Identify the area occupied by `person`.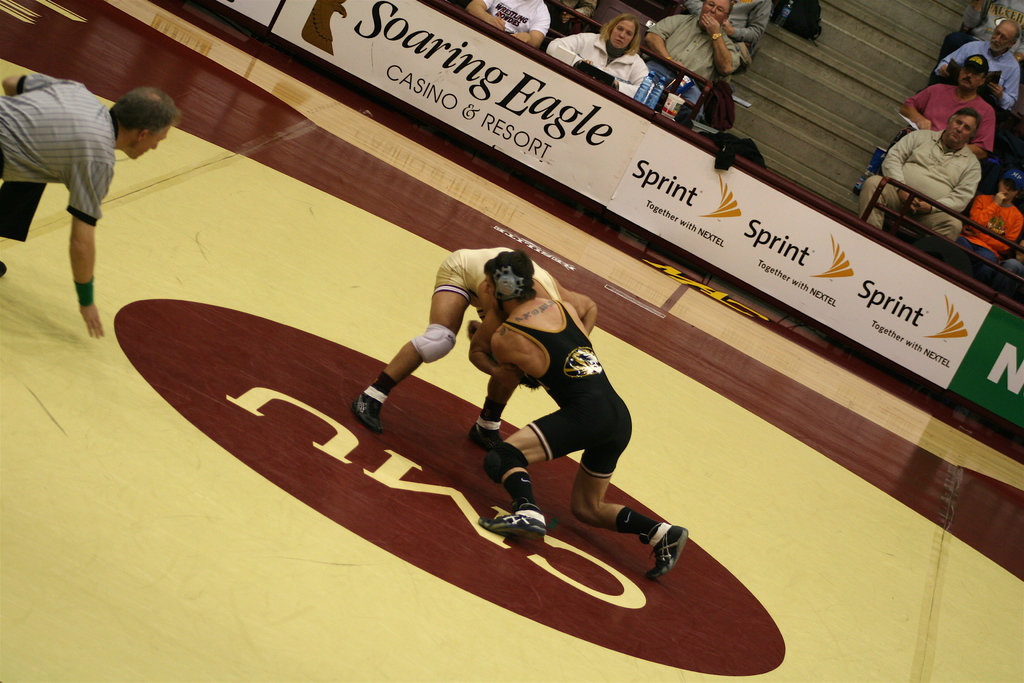
Area: locate(543, 10, 655, 99).
